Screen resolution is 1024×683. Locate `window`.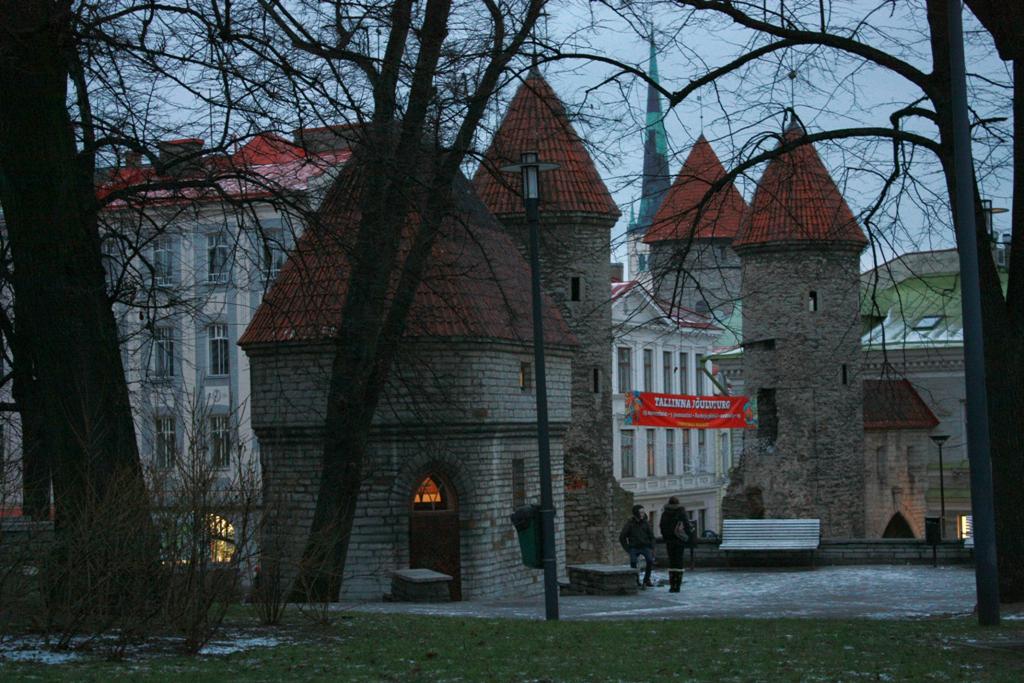
box=[412, 474, 454, 515].
